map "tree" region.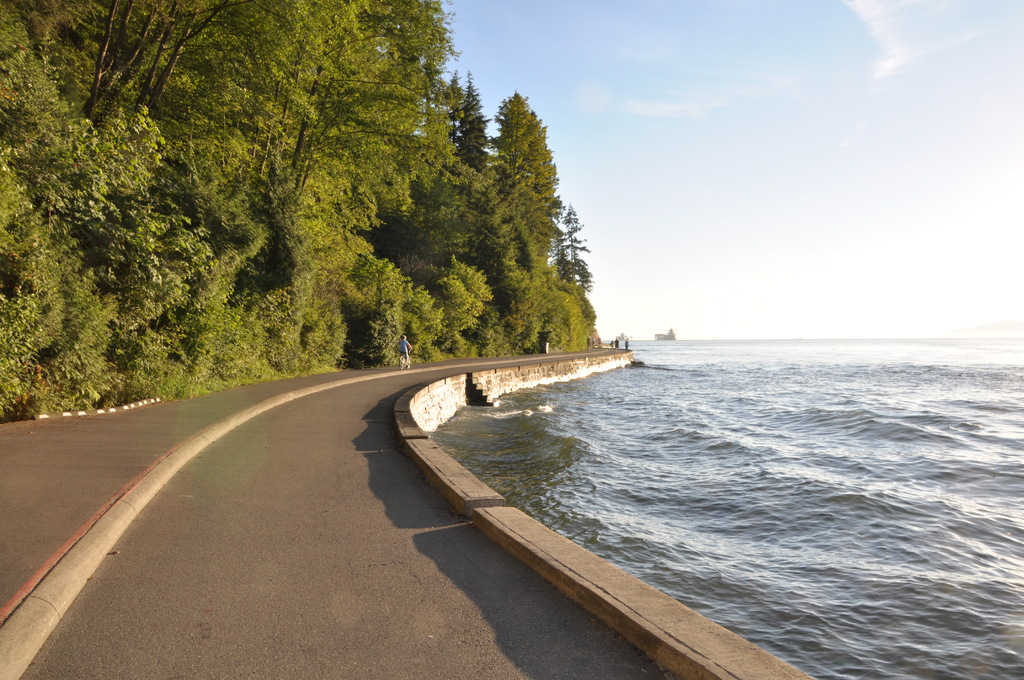
Mapped to select_region(543, 205, 595, 343).
